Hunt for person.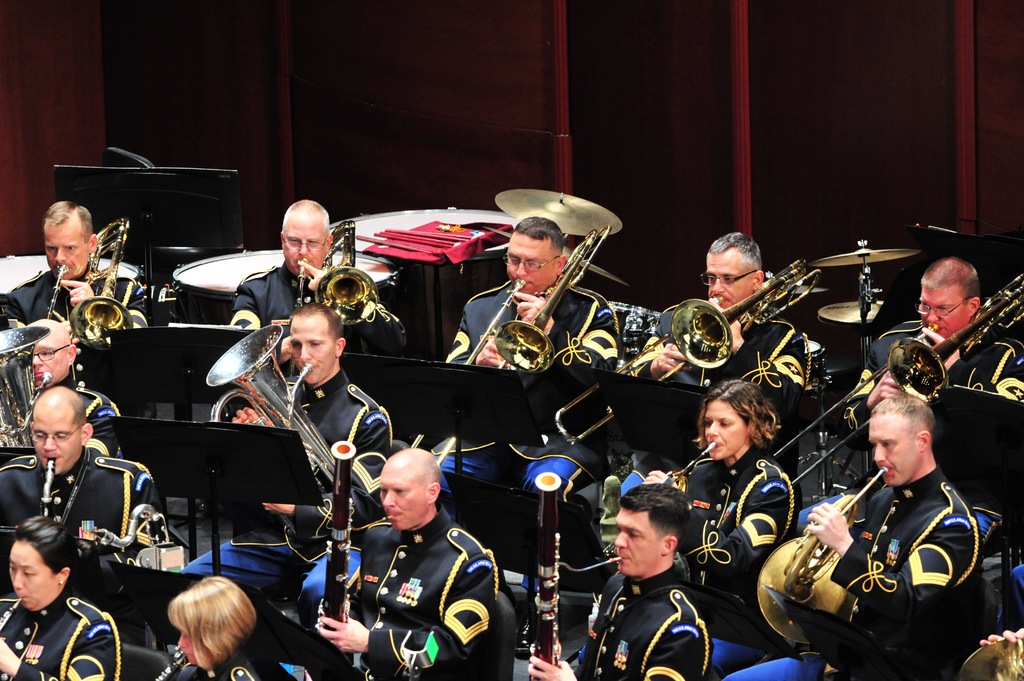
Hunted down at [left=527, top=483, right=714, bottom=680].
